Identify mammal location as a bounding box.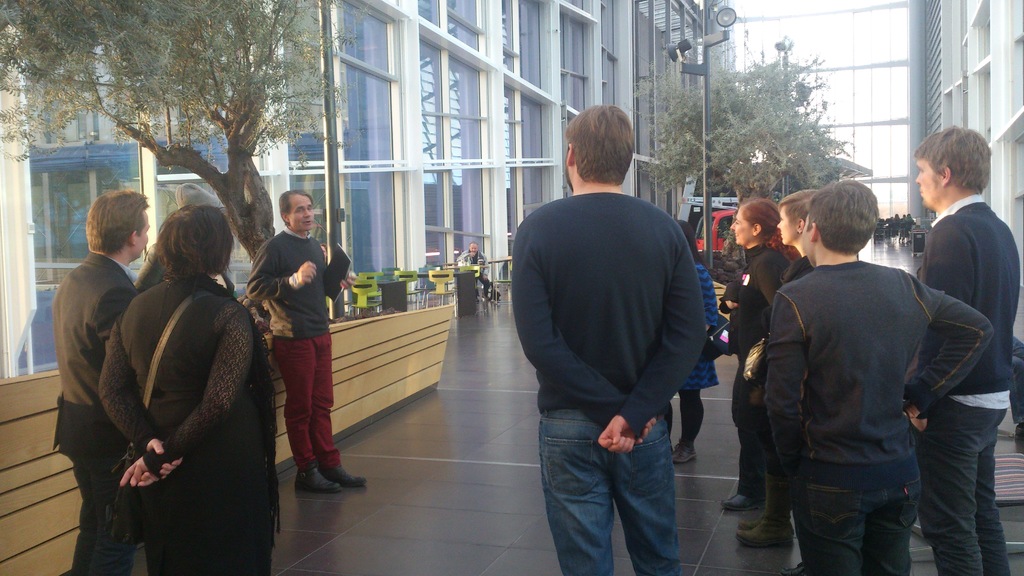
rect(509, 102, 706, 566).
